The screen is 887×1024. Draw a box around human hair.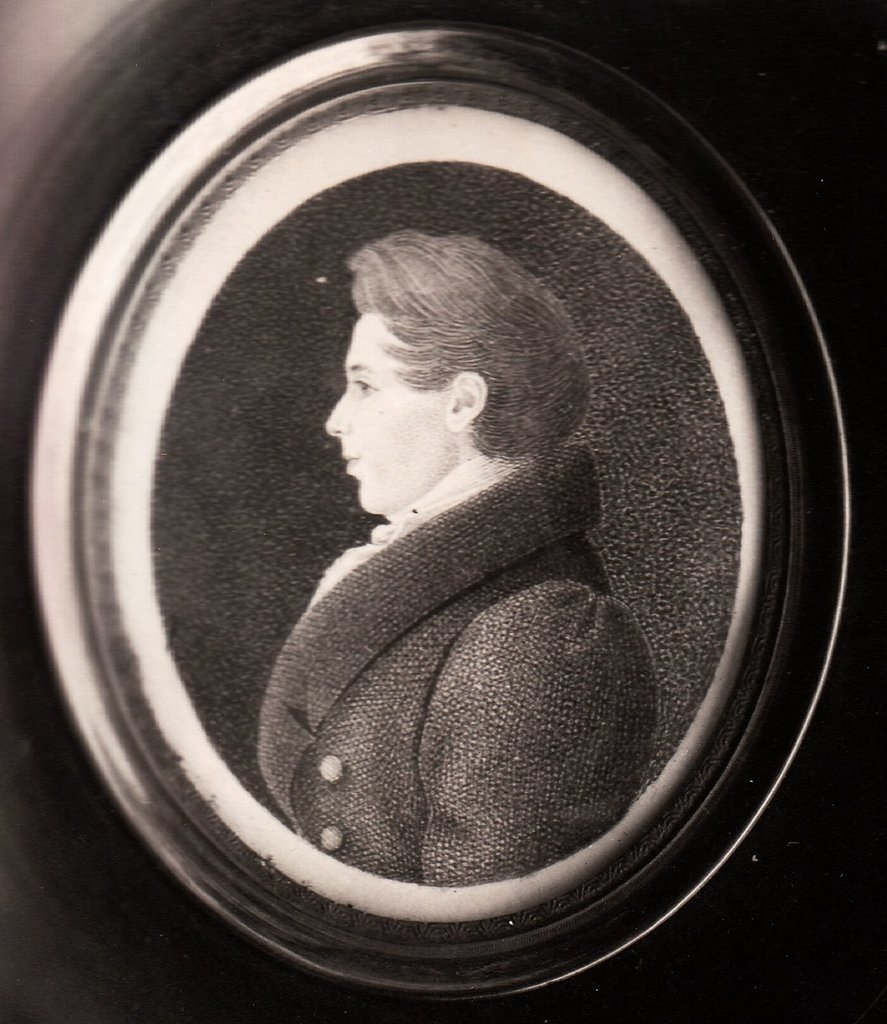
x1=311, y1=235, x2=549, y2=476.
